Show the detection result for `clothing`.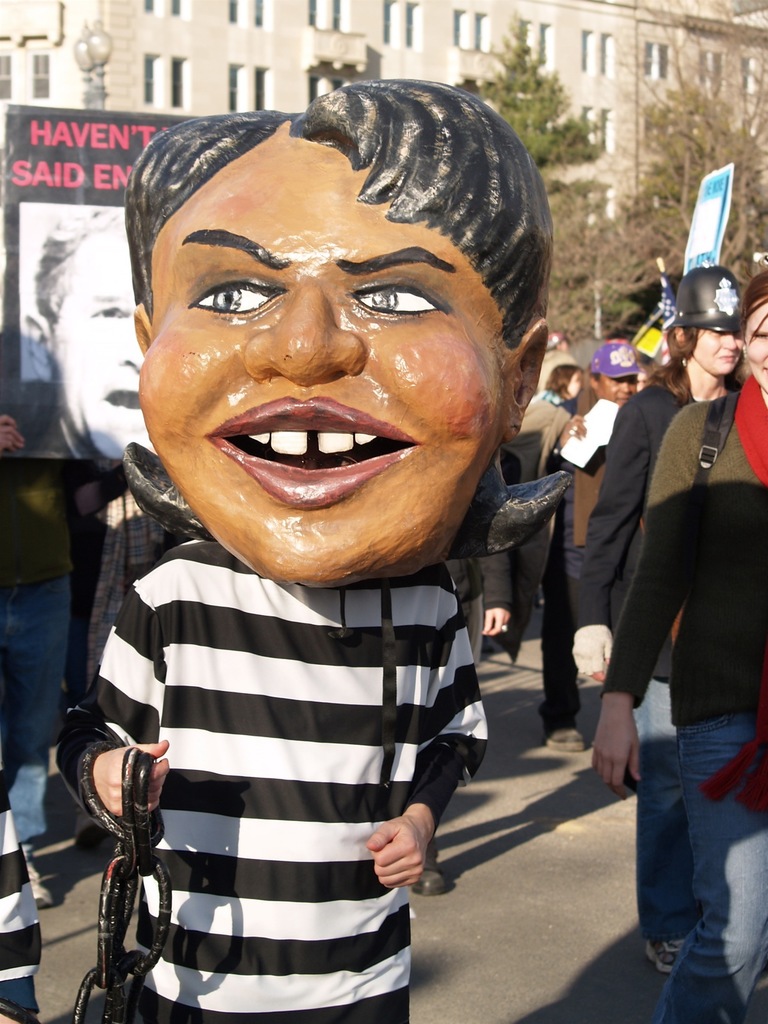
(601,376,767,1023).
